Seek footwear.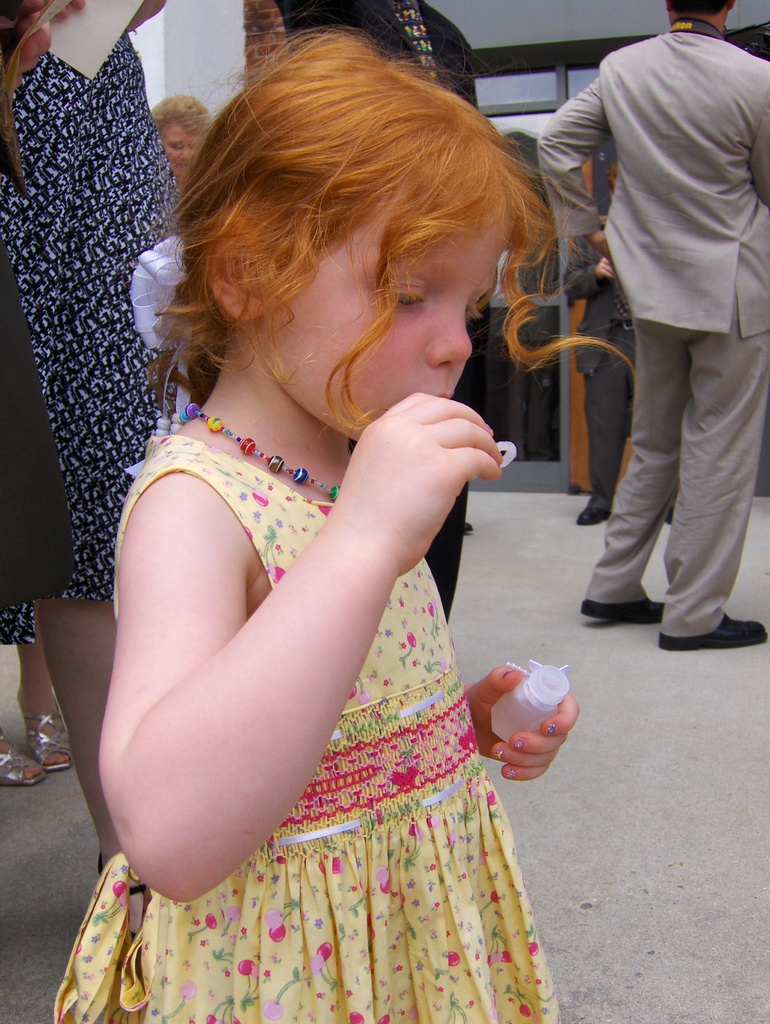
BBox(18, 676, 77, 778).
